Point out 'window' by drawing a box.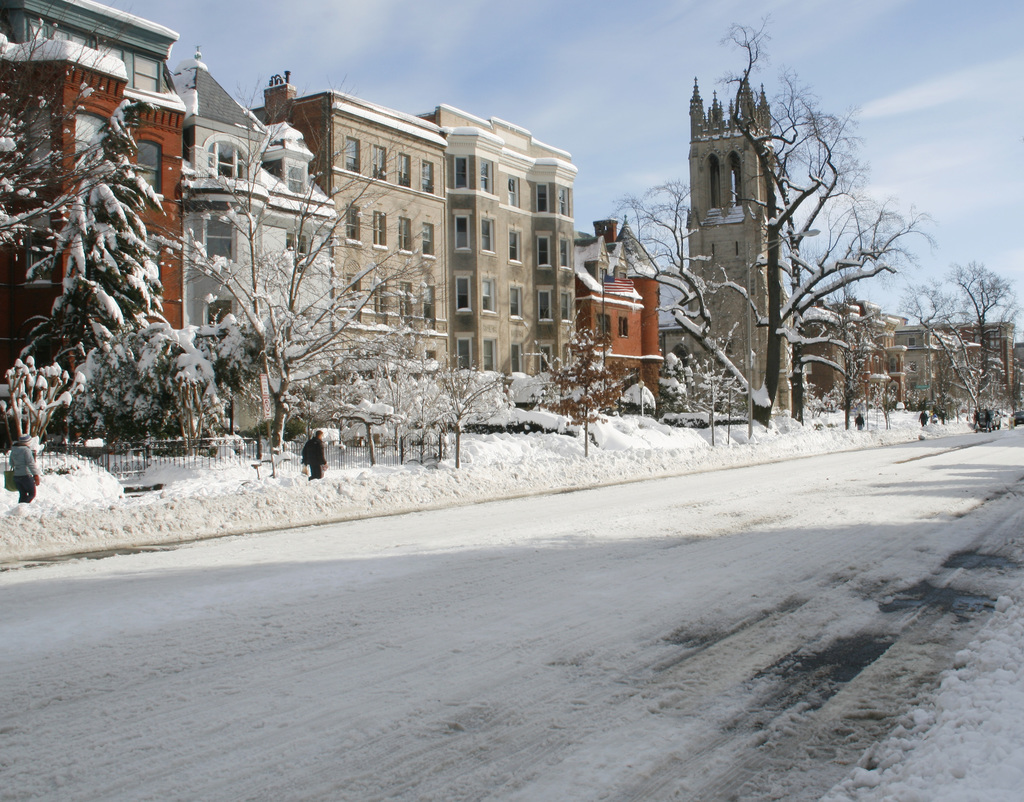
Rect(532, 235, 553, 271).
